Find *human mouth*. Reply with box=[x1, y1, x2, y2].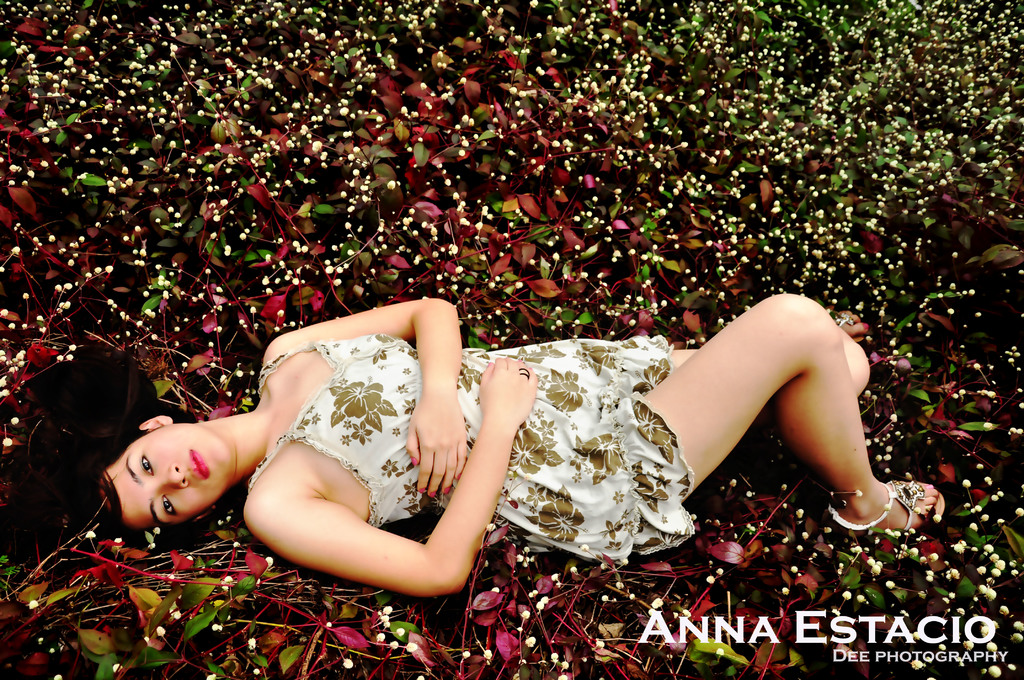
box=[184, 444, 209, 483].
